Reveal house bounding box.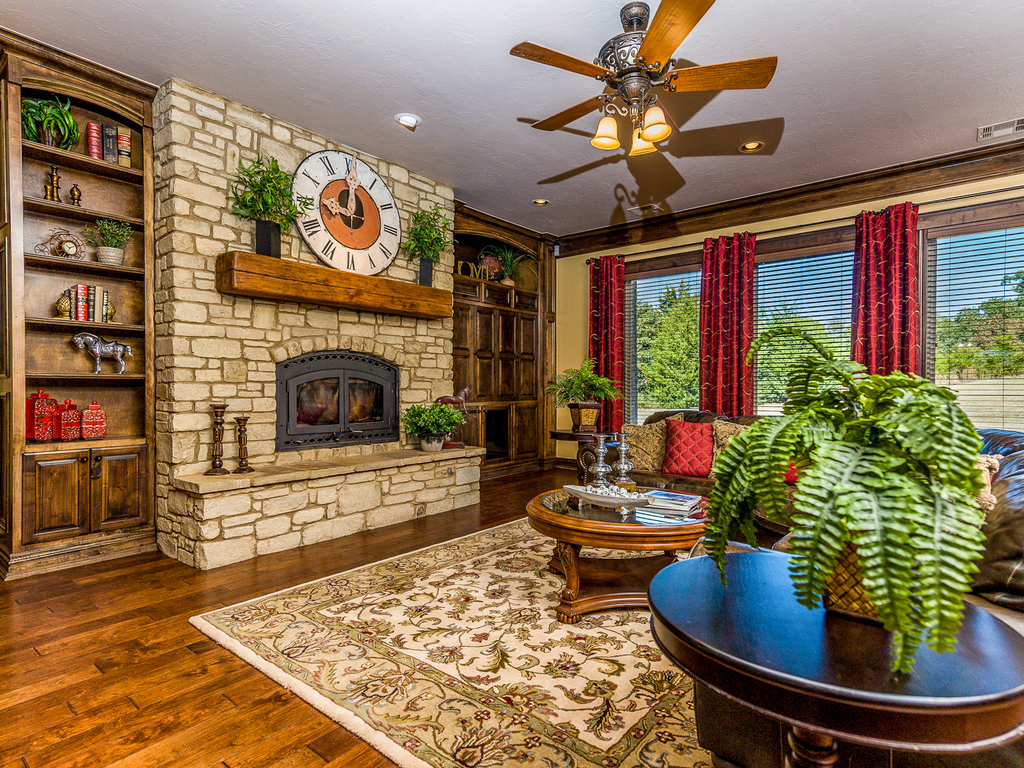
Revealed: bbox=[0, 1, 1023, 767].
